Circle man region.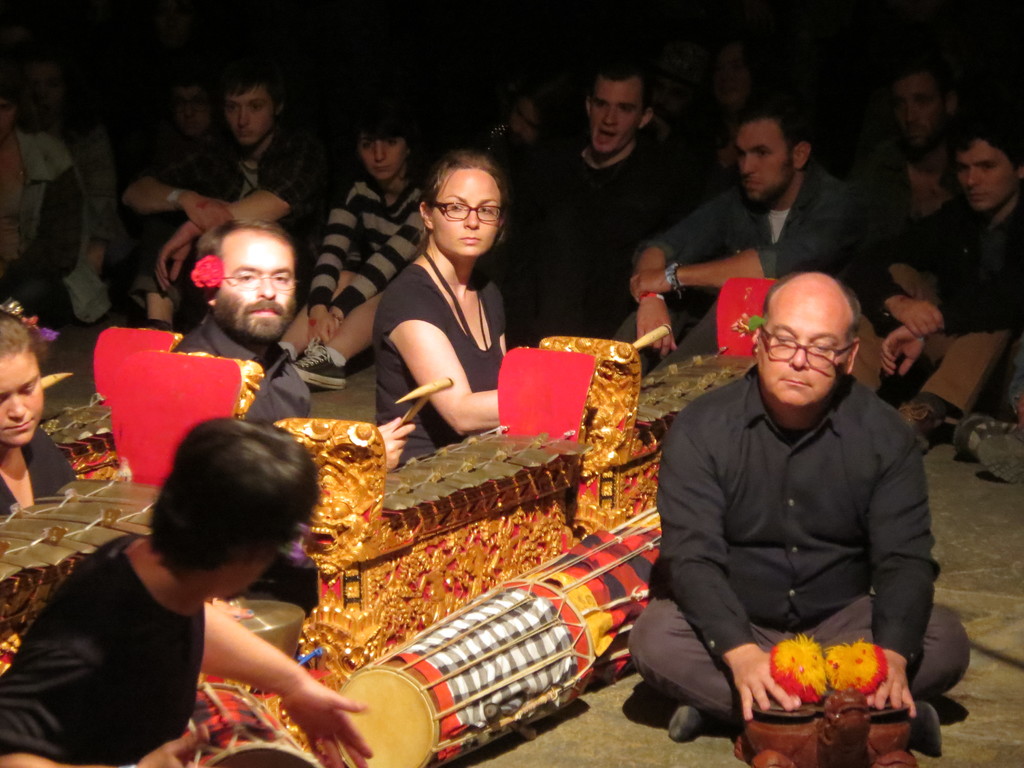
Region: {"x1": 630, "y1": 269, "x2": 969, "y2": 758}.
